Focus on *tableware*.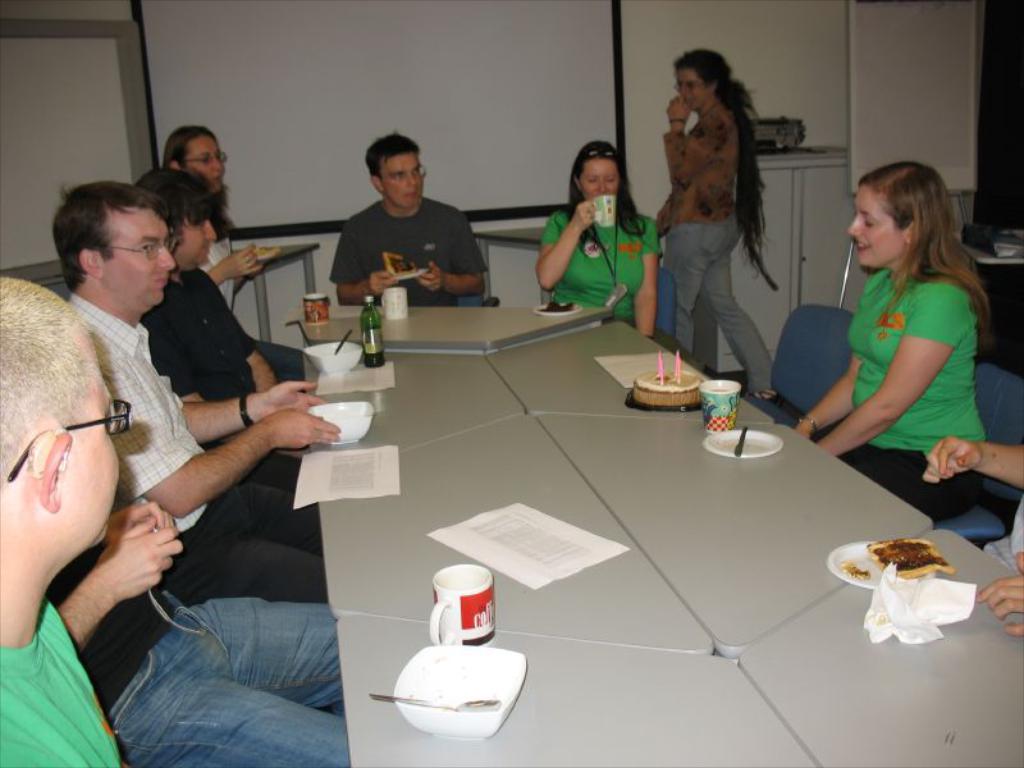
Focused at locate(333, 329, 349, 356).
